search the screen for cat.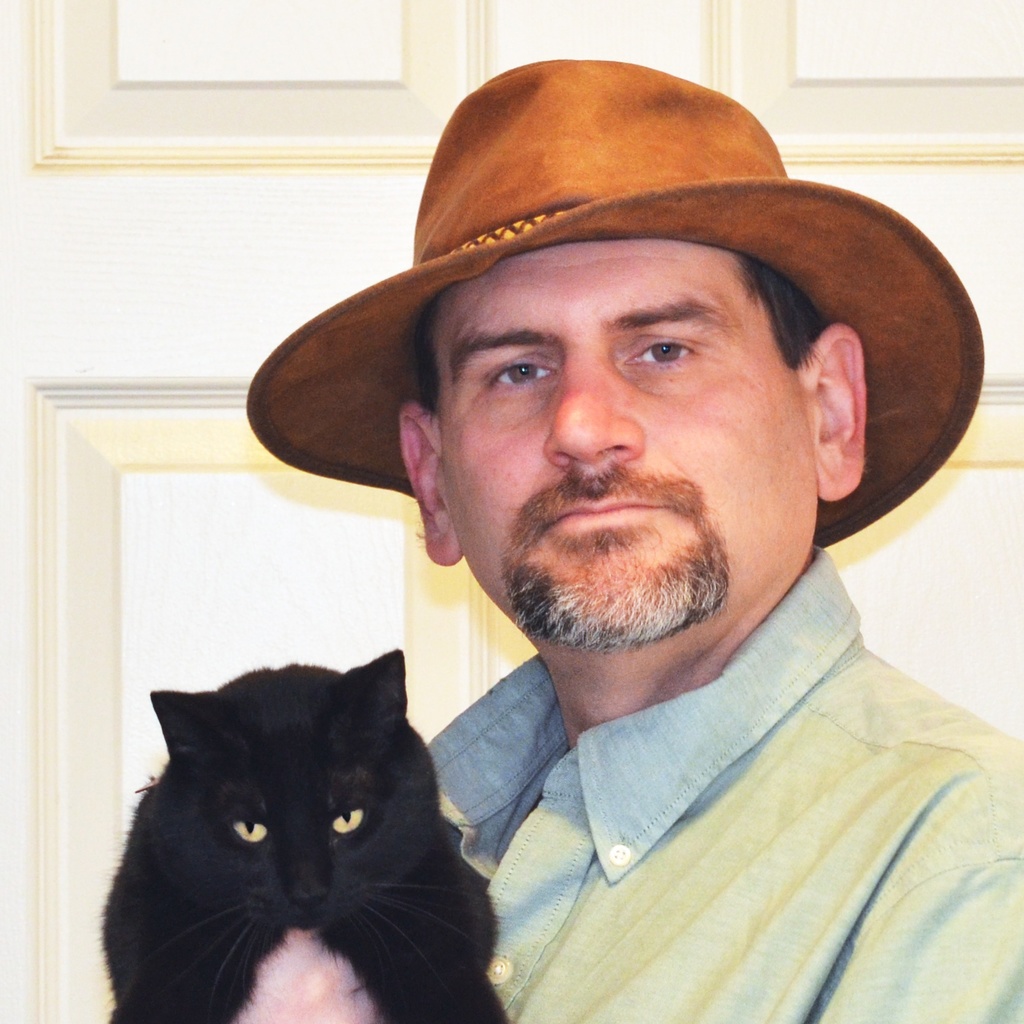
Found at <box>102,648,511,1023</box>.
